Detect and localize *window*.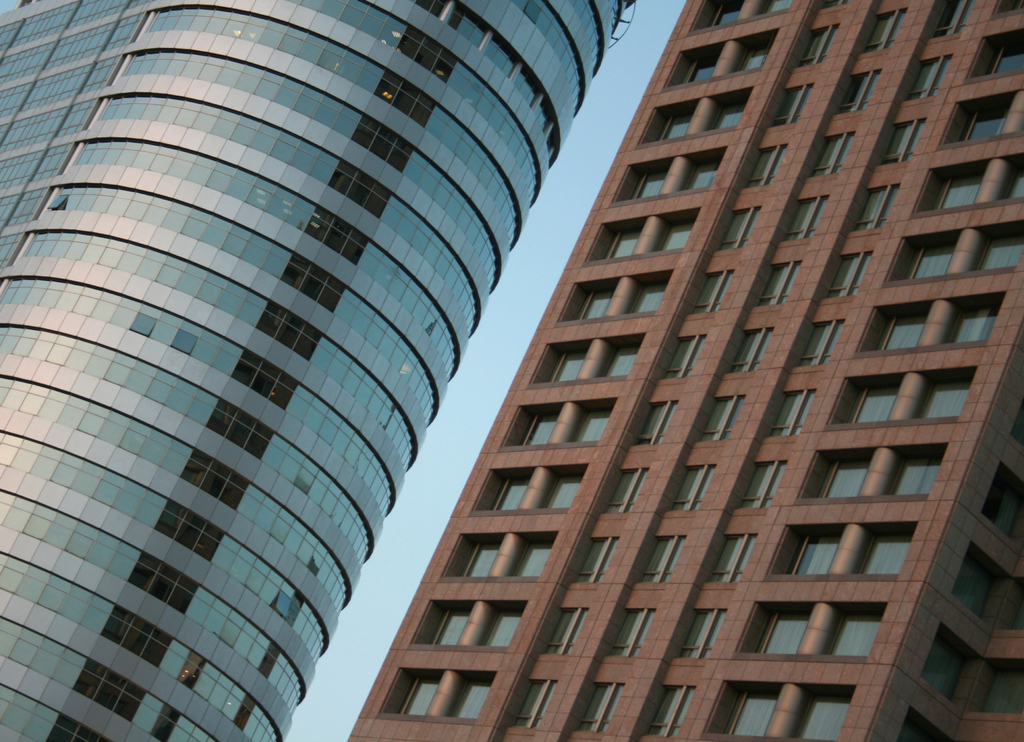
Localized at bbox(639, 534, 685, 583).
